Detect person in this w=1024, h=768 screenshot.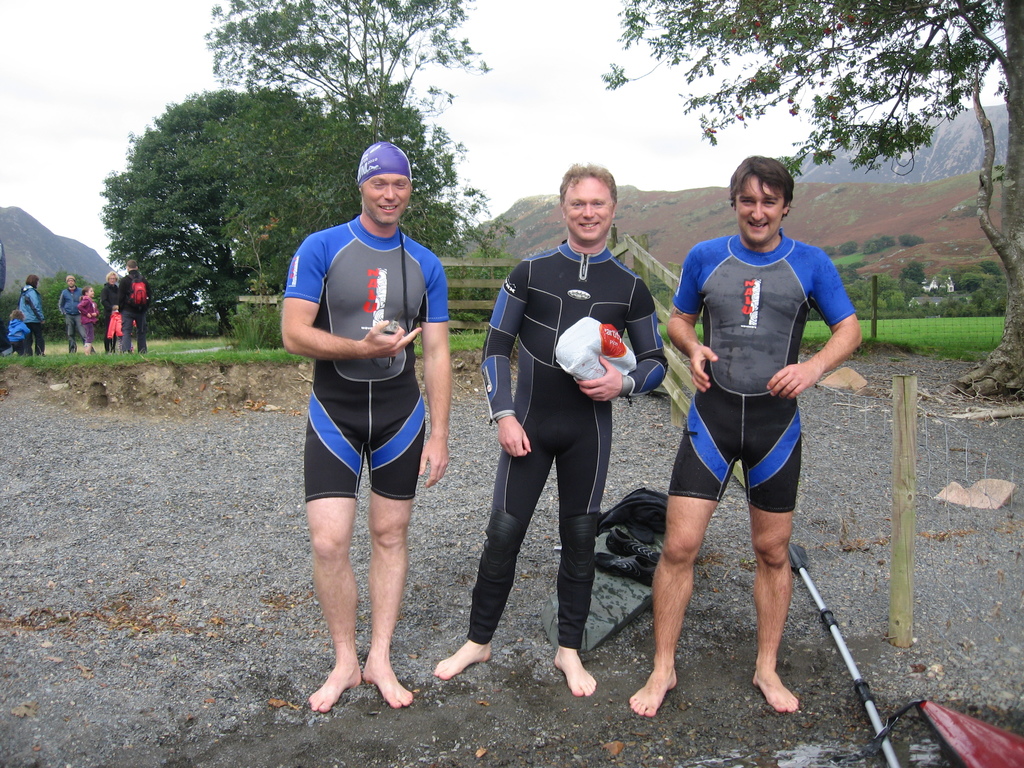
Detection: {"left": 14, "top": 276, "right": 44, "bottom": 360}.
